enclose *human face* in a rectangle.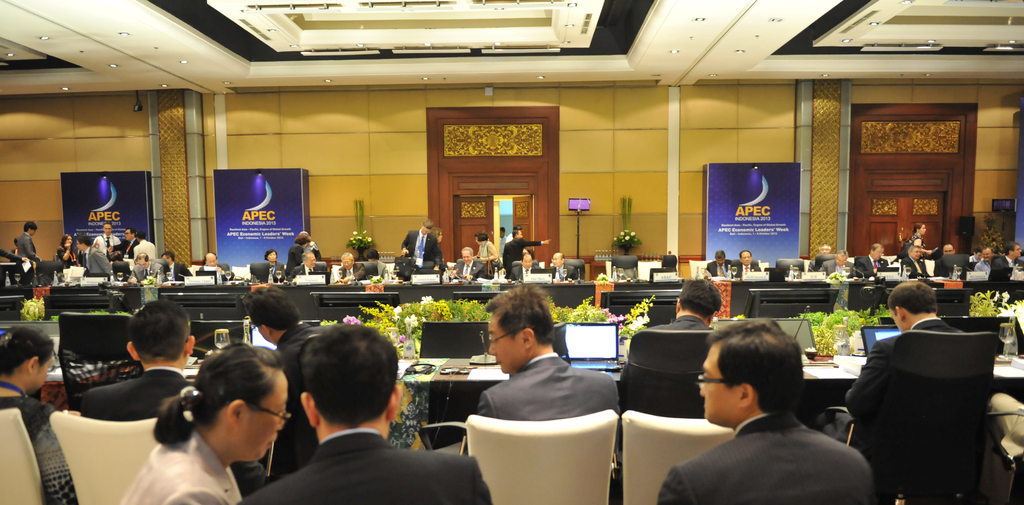
{"x1": 908, "y1": 246, "x2": 922, "y2": 261}.
